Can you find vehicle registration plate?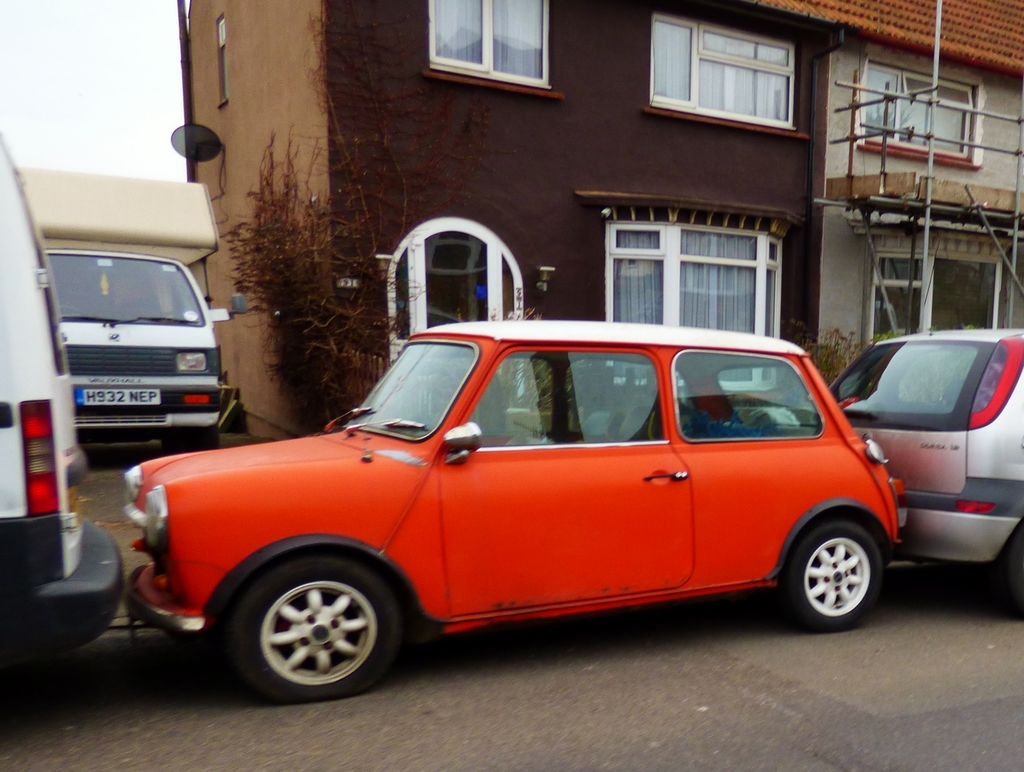
Yes, bounding box: BBox(74, 385, 161, 406).
